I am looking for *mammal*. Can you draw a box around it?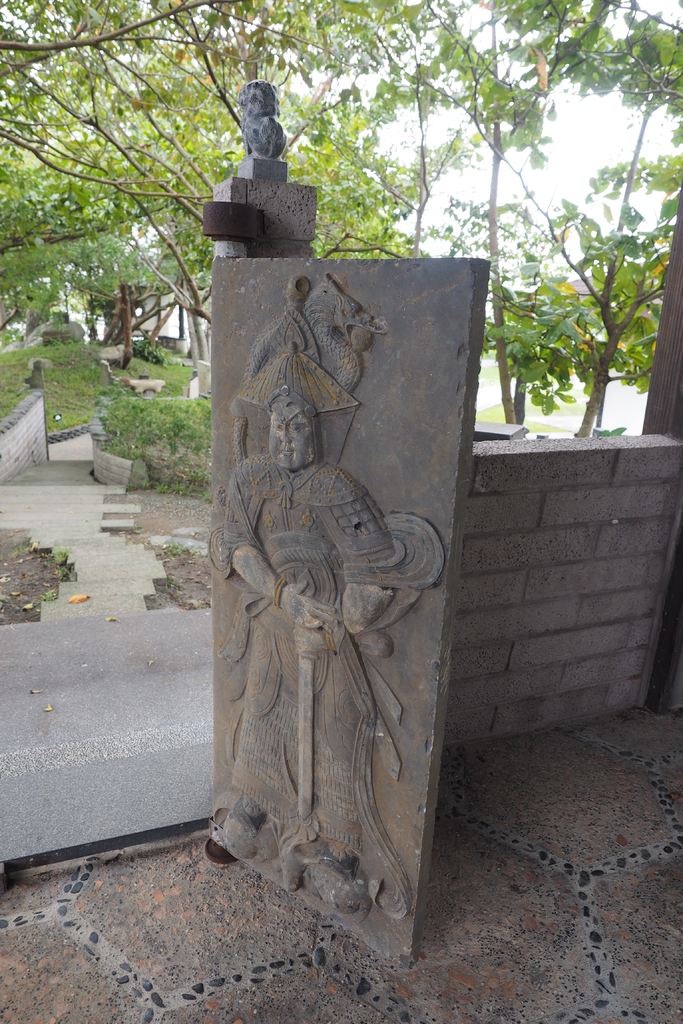
Sure, the bounding box is crop(238, 79, 285, 159).
